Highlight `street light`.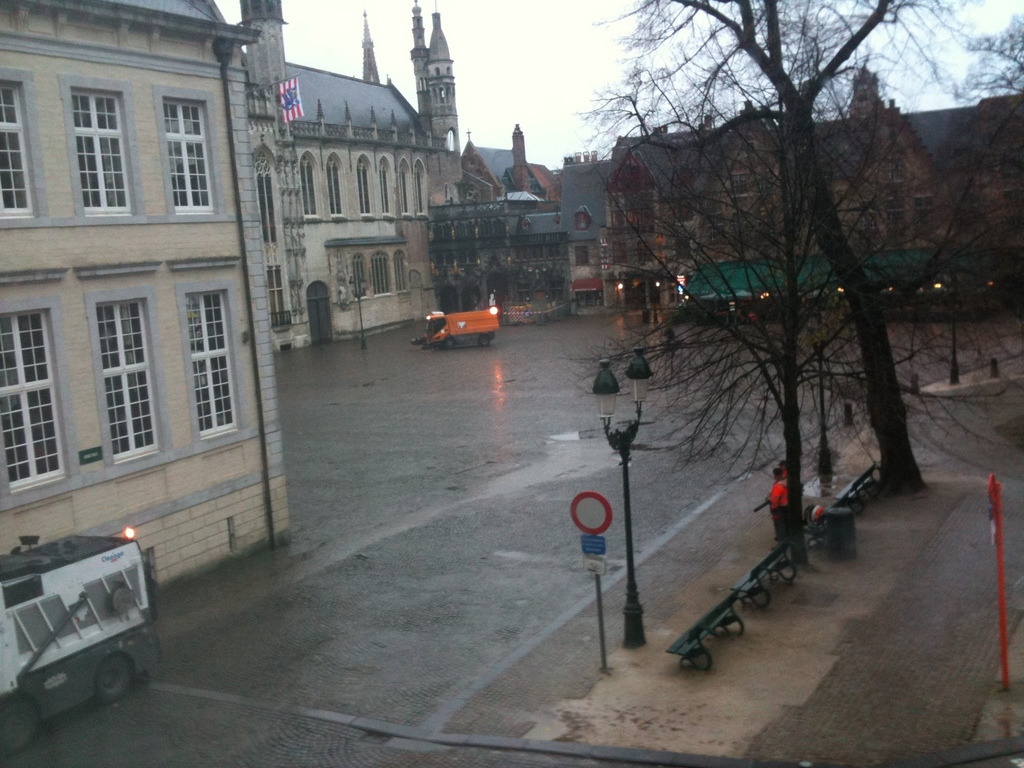
Highlighted region: (572,369,669,698).
